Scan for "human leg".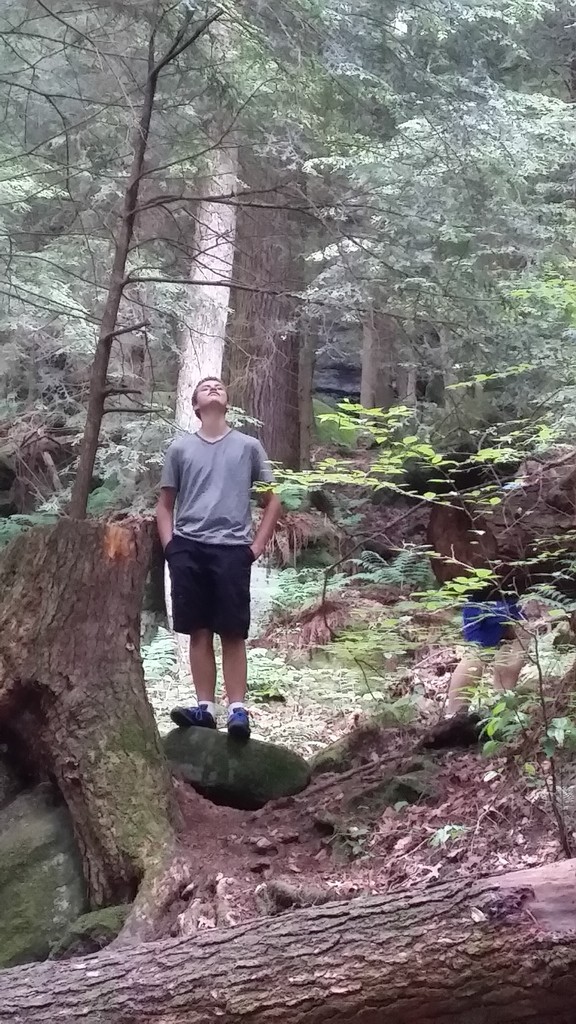
Scan result: 170/524/208/724.
